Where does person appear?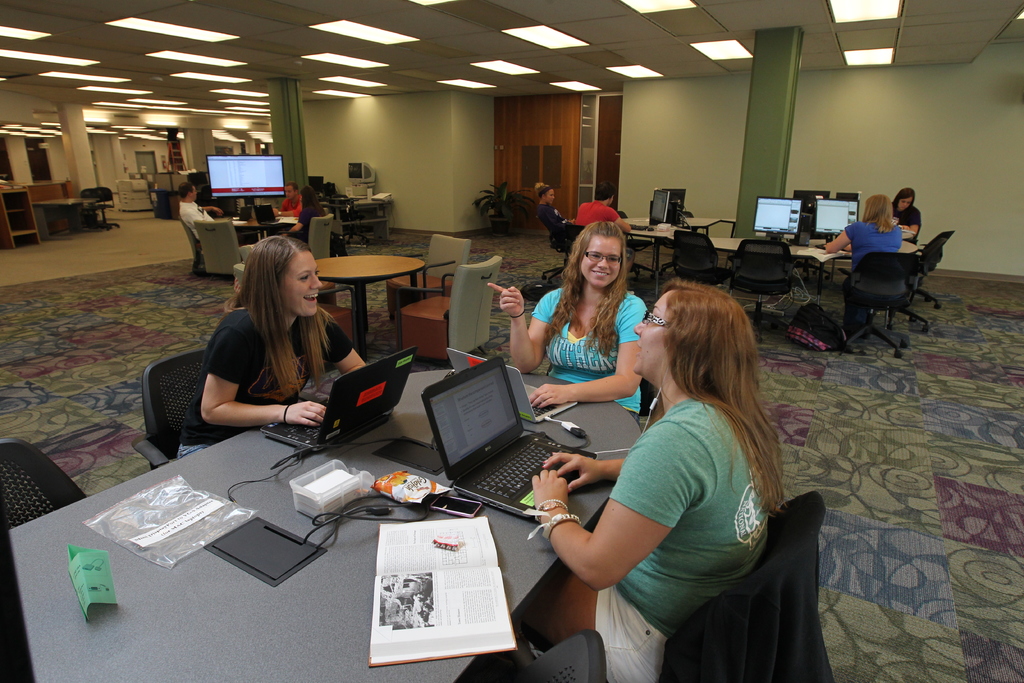
Appears at [left=277, top=180, right=327, bottom=241].
